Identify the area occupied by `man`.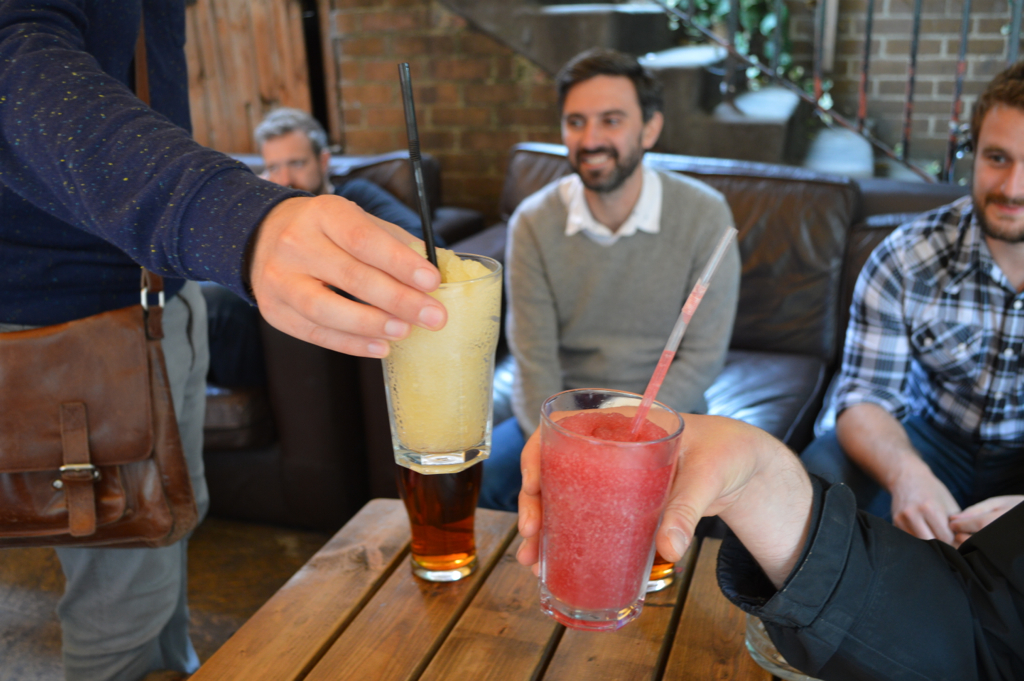
Area: 800, 64, 1023, 549.
